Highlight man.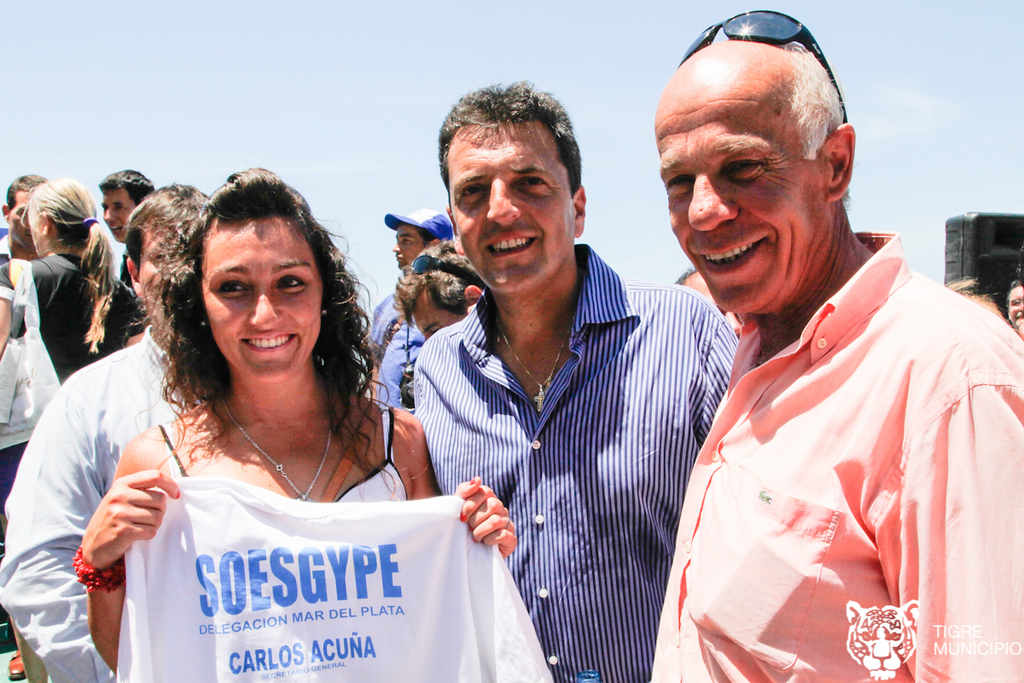
Highlighted region: [x1=405, y1=79, x2=739, y2=682].
